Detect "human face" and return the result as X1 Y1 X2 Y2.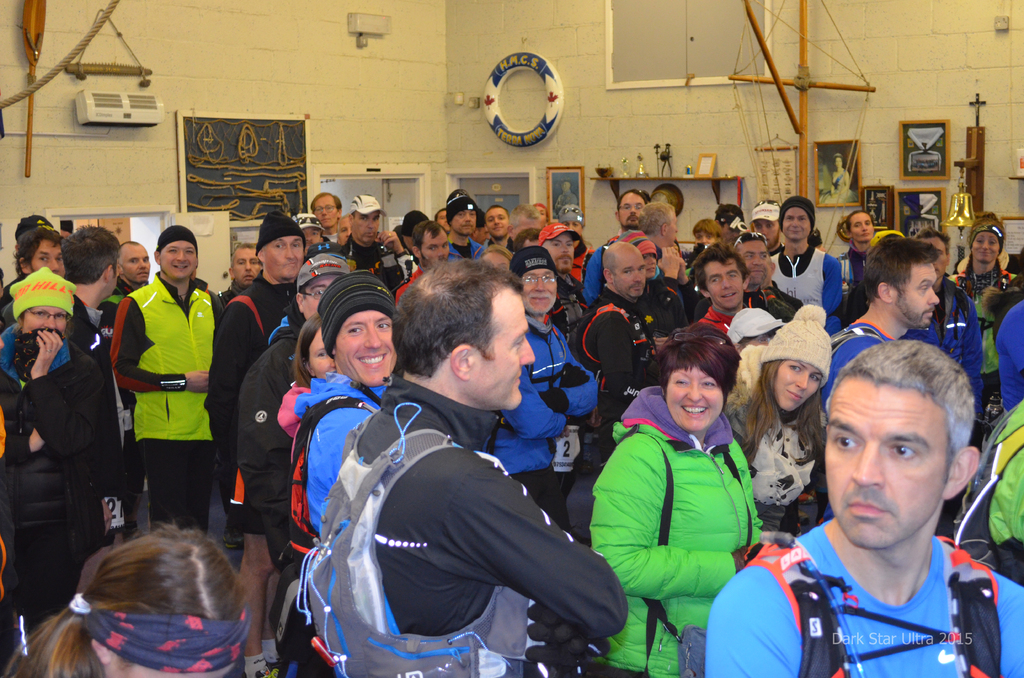
451 207 476 234.
